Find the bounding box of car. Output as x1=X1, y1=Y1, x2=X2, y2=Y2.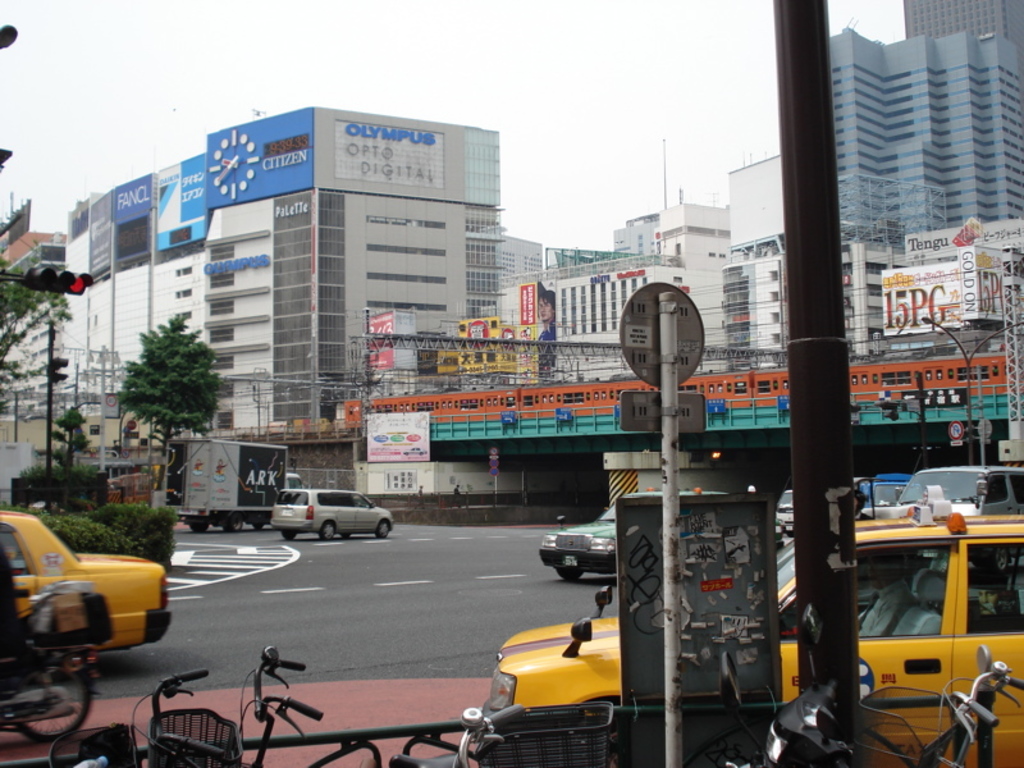
x1=0, y1=506, x2=164, y2=652.
